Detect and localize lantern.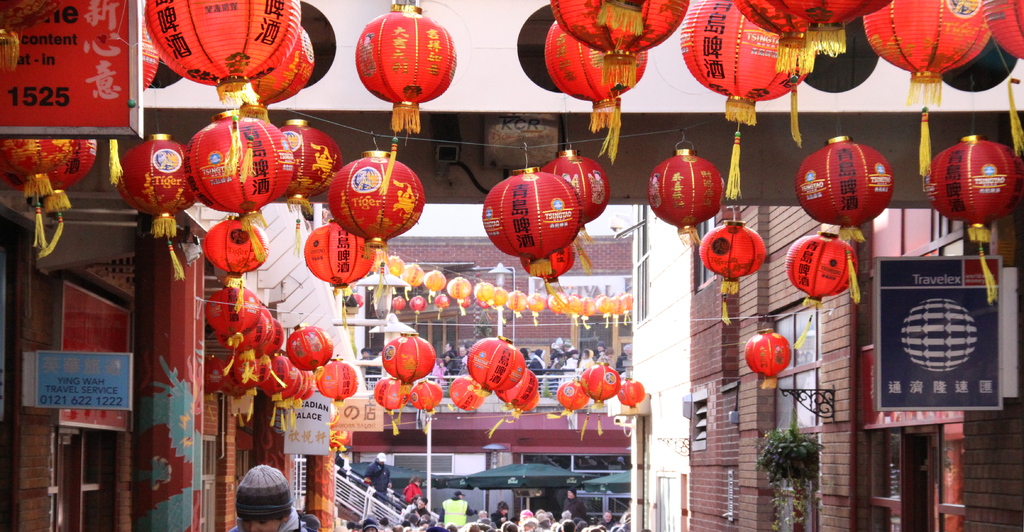
Localized at {"left": 435, "top": 296, "right": 449, "bottom": 317}.
